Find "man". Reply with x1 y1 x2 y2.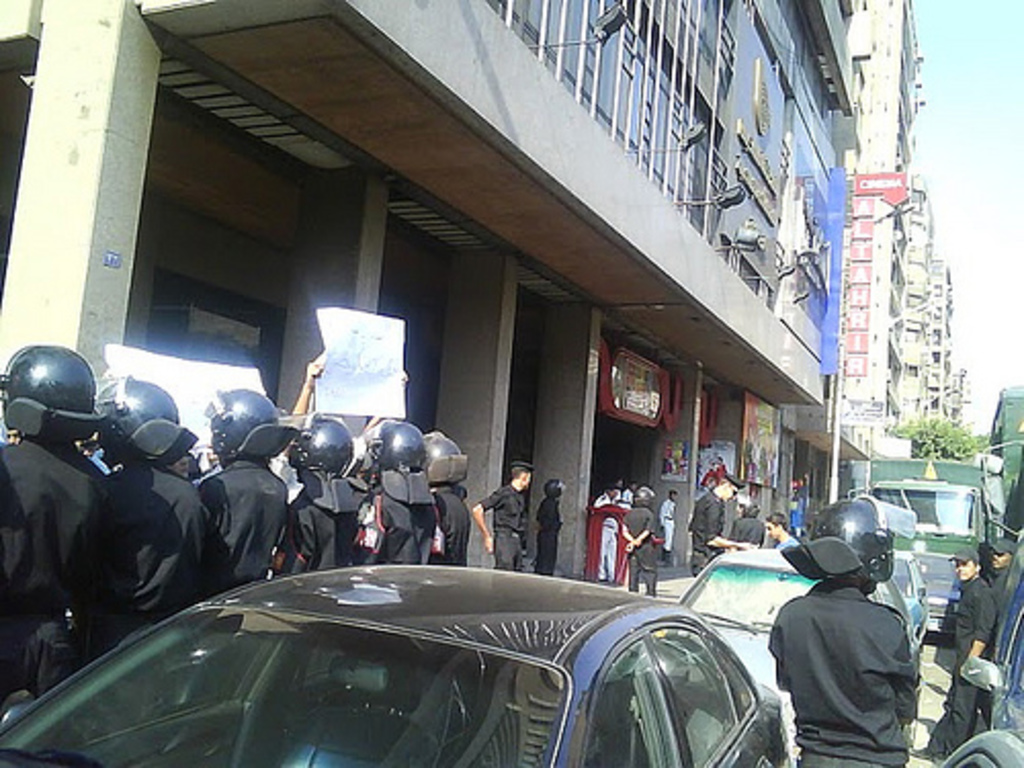
621 485 657 594.
